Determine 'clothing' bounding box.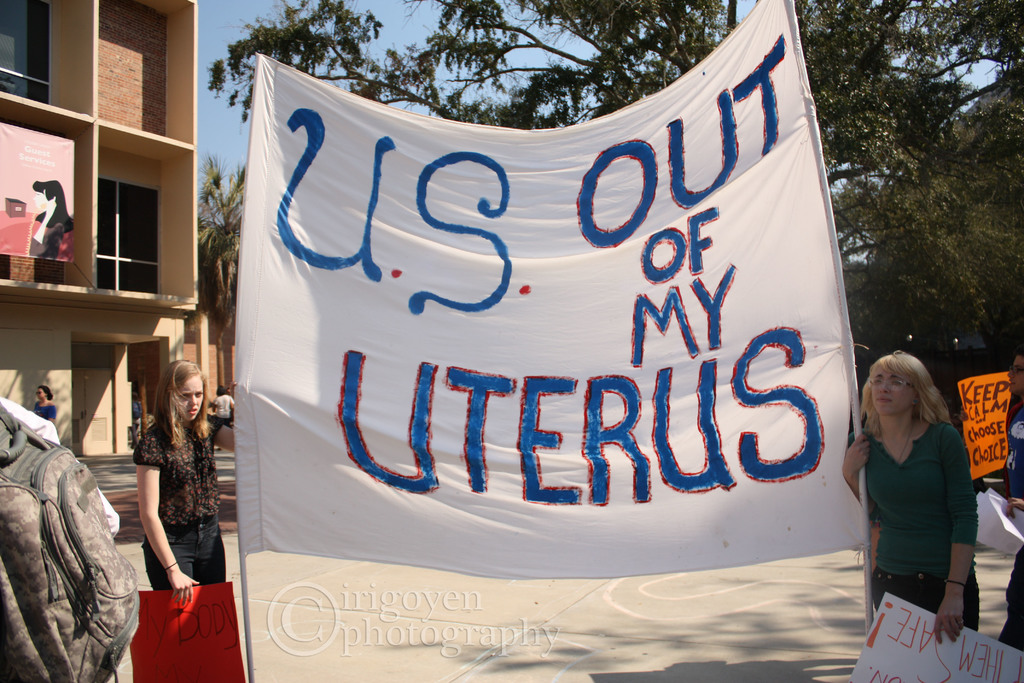
Determined: box(132, 424, 221, 524).
